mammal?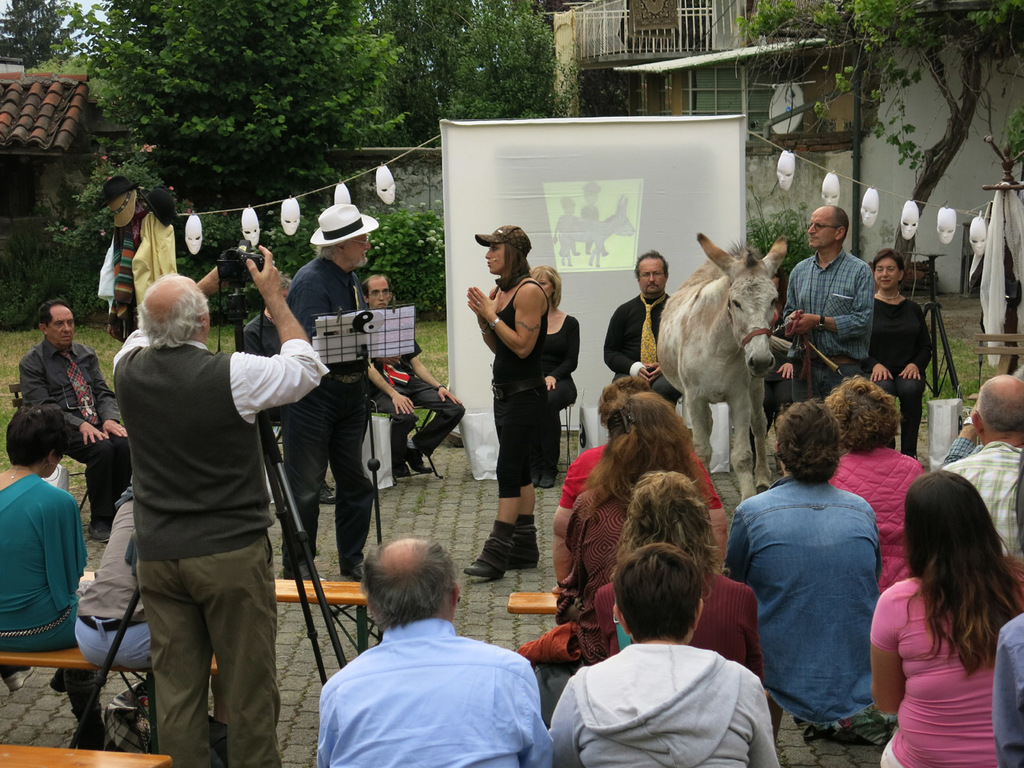
(821, 373, 921, 590)
